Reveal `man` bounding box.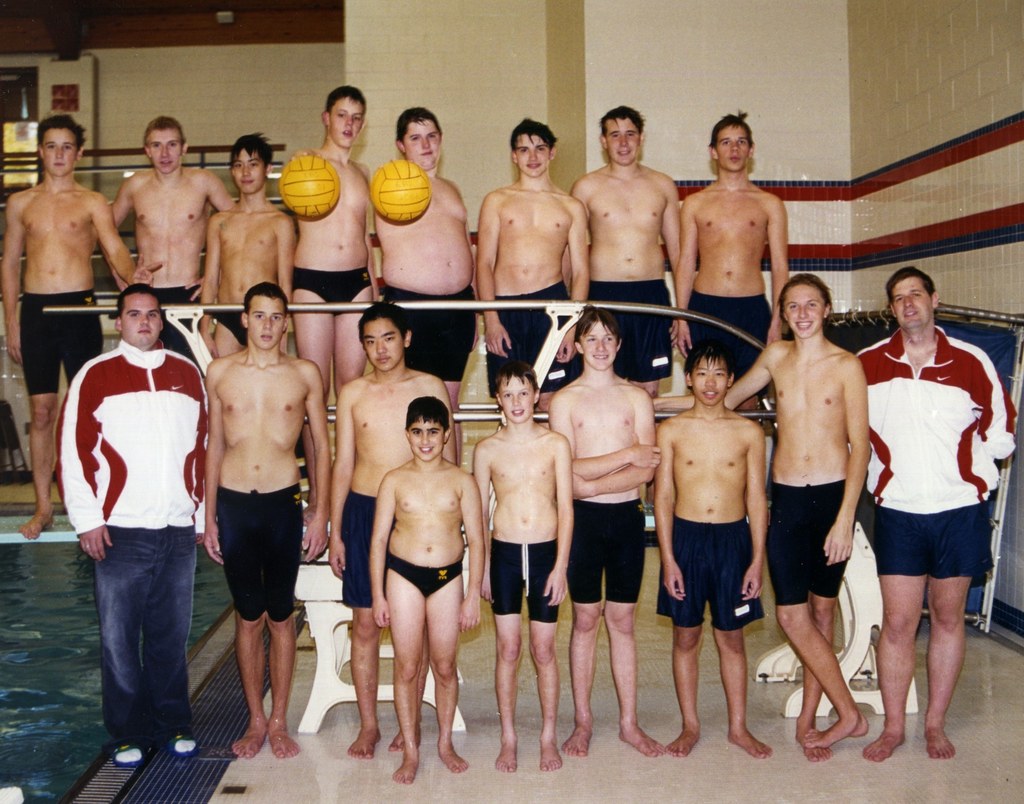
Revealed: x1=851, y1=267, x2=1013, y2=762.
